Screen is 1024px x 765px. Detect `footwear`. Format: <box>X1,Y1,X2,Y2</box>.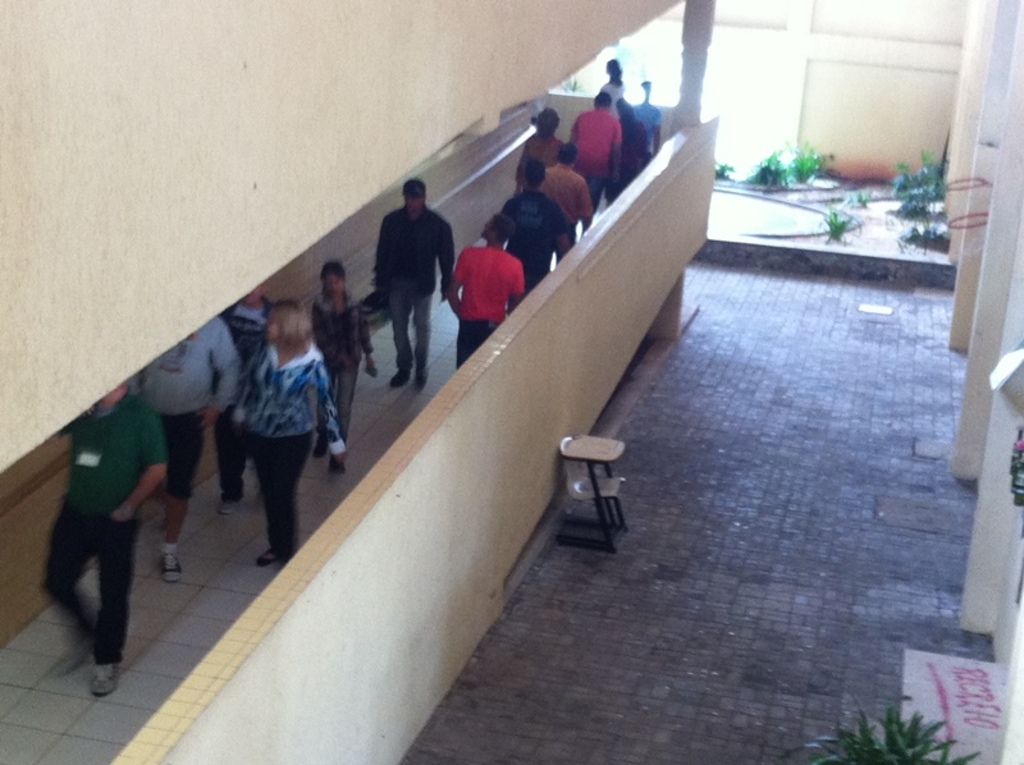
<box>315,427,330,462</box>.
